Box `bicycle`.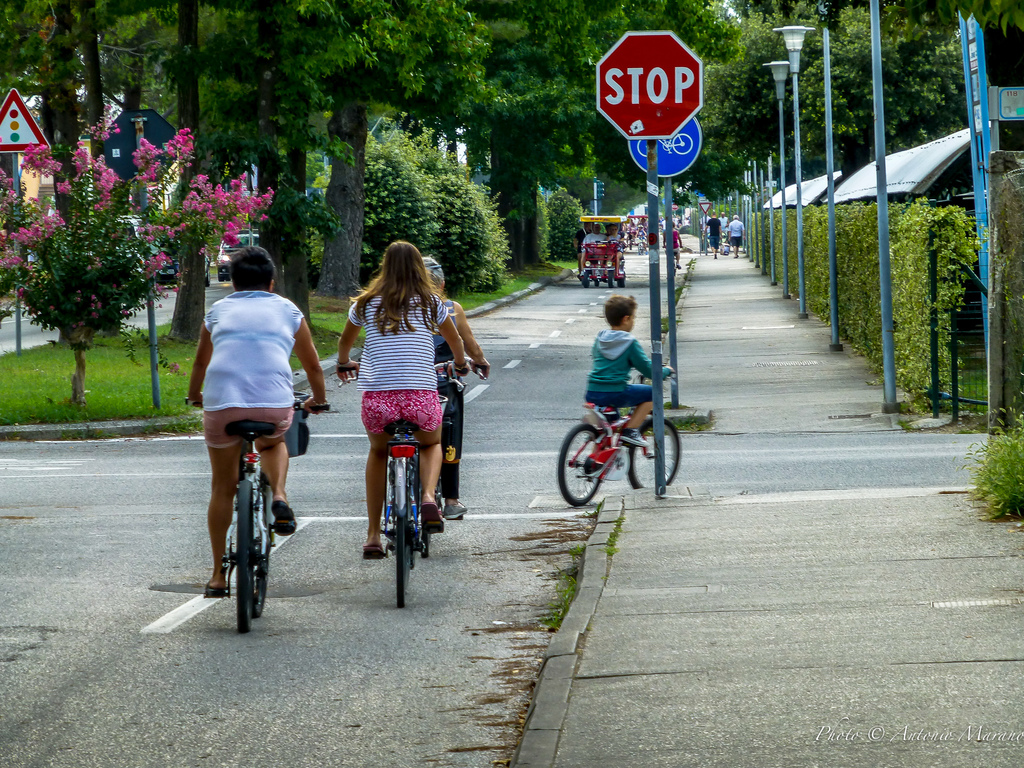
crop(636, 237, 644, 254).
